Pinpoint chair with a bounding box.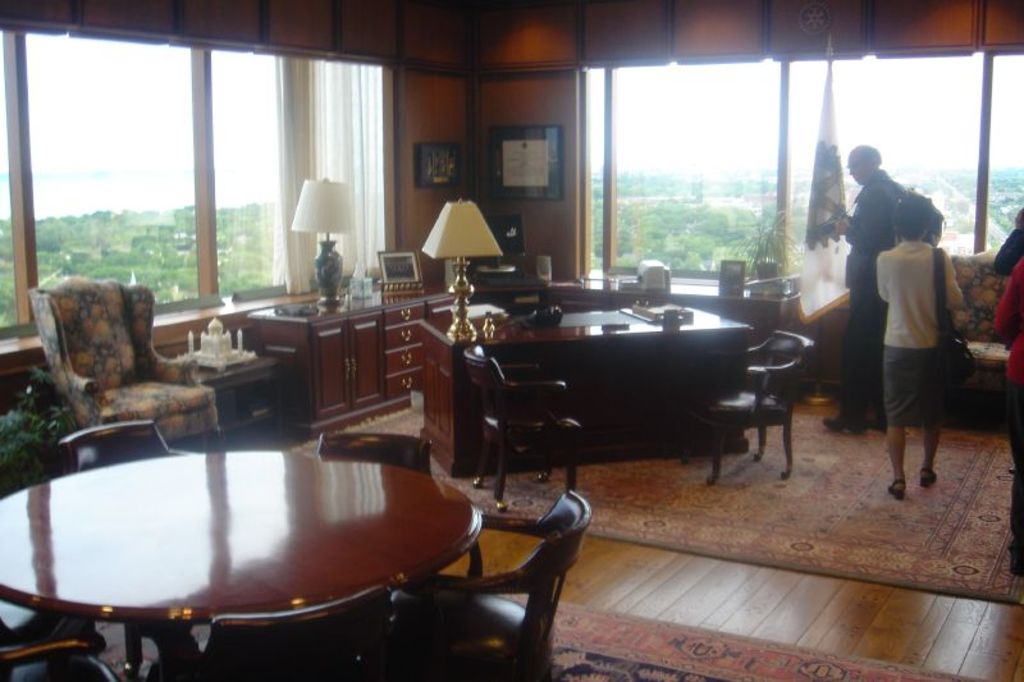
region(28, 270, 219, 444).
